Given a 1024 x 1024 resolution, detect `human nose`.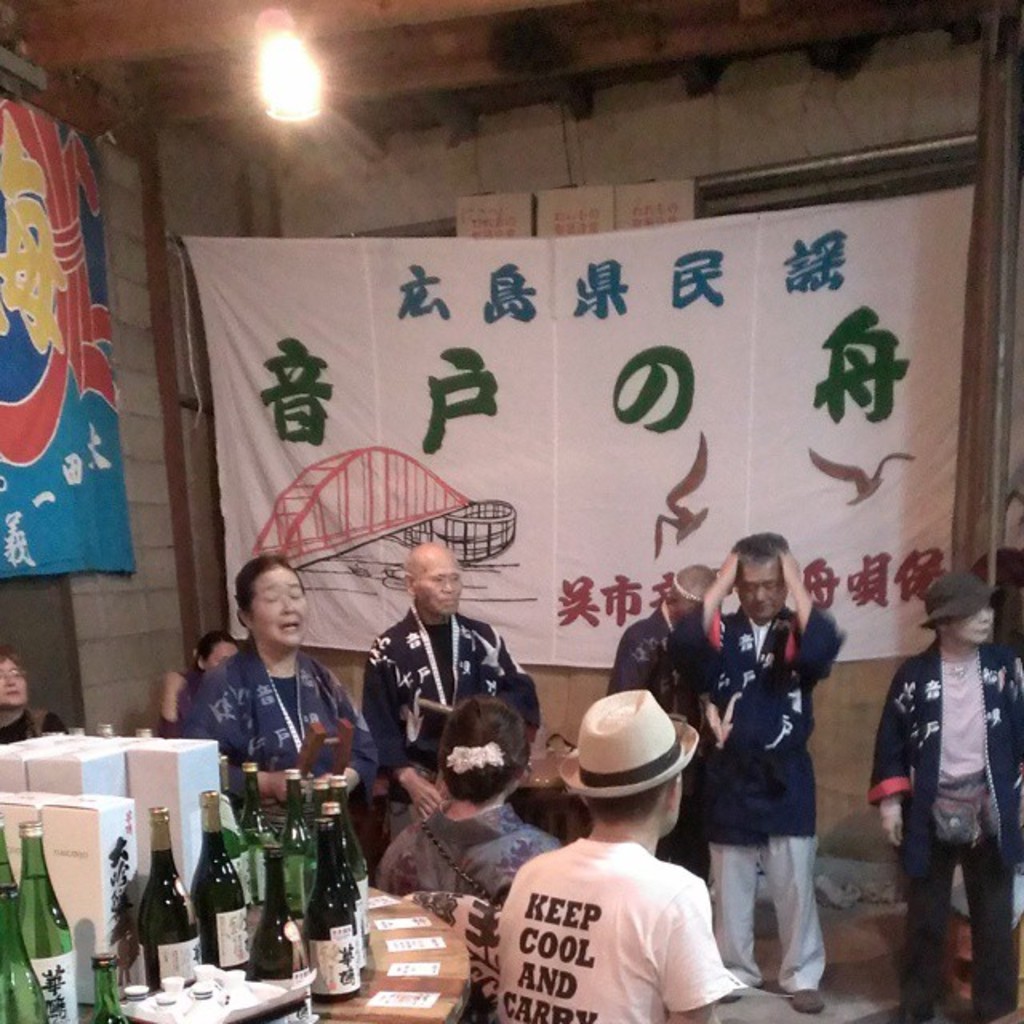
crop(757, 586, 762, 598).
